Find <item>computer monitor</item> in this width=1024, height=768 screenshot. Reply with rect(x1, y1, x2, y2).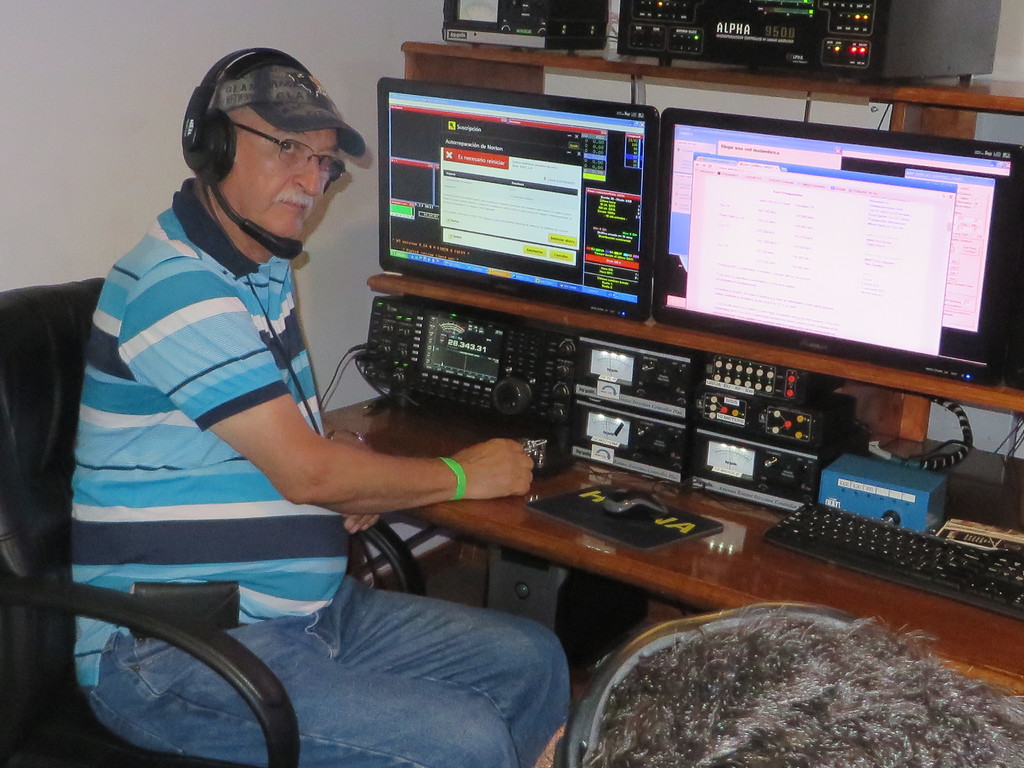
rect(650, 95, 1021, 379).
